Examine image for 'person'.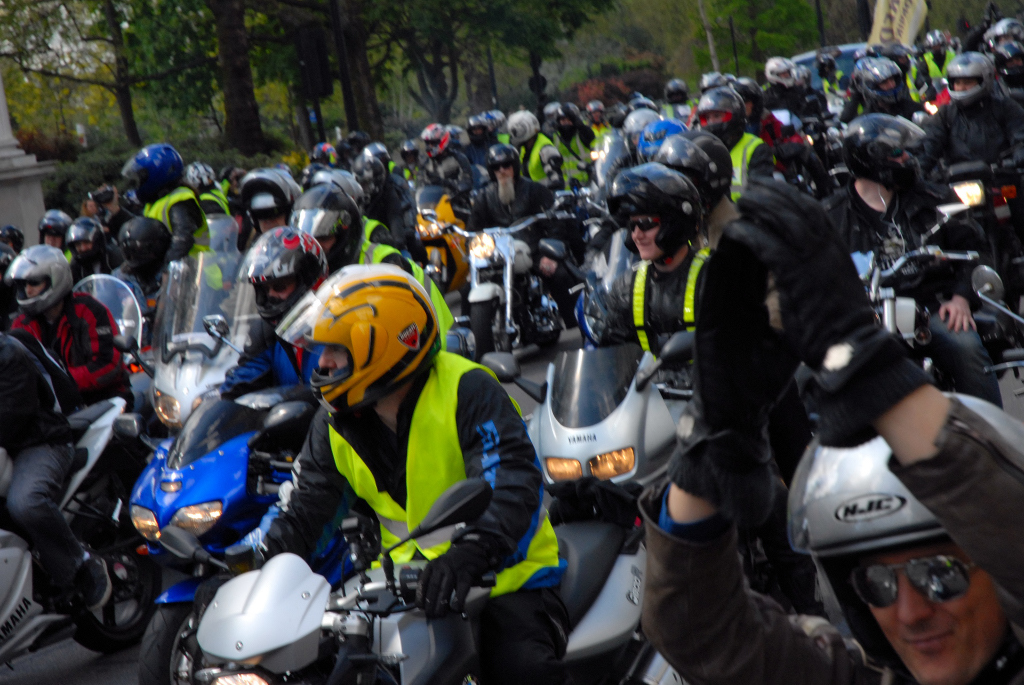
Examination result: detection(0, 321, 106, 623).
